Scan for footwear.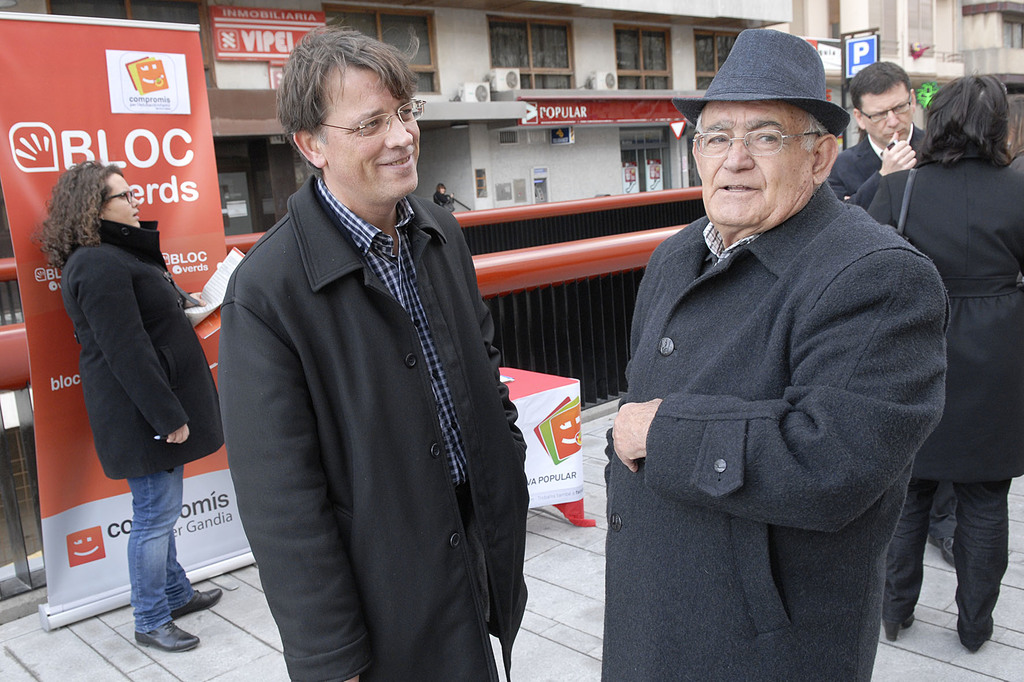
Scan result: box=[866, 596, 921, 645].
